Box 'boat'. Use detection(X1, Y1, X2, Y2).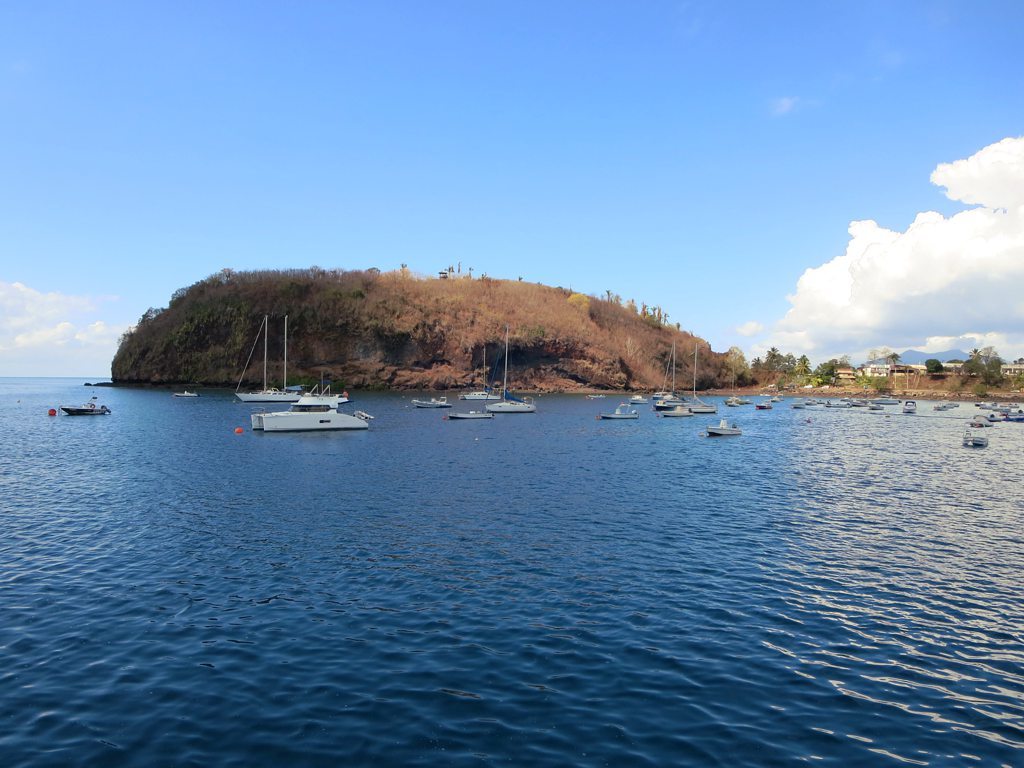
detection(461, 348, 505, 399).
